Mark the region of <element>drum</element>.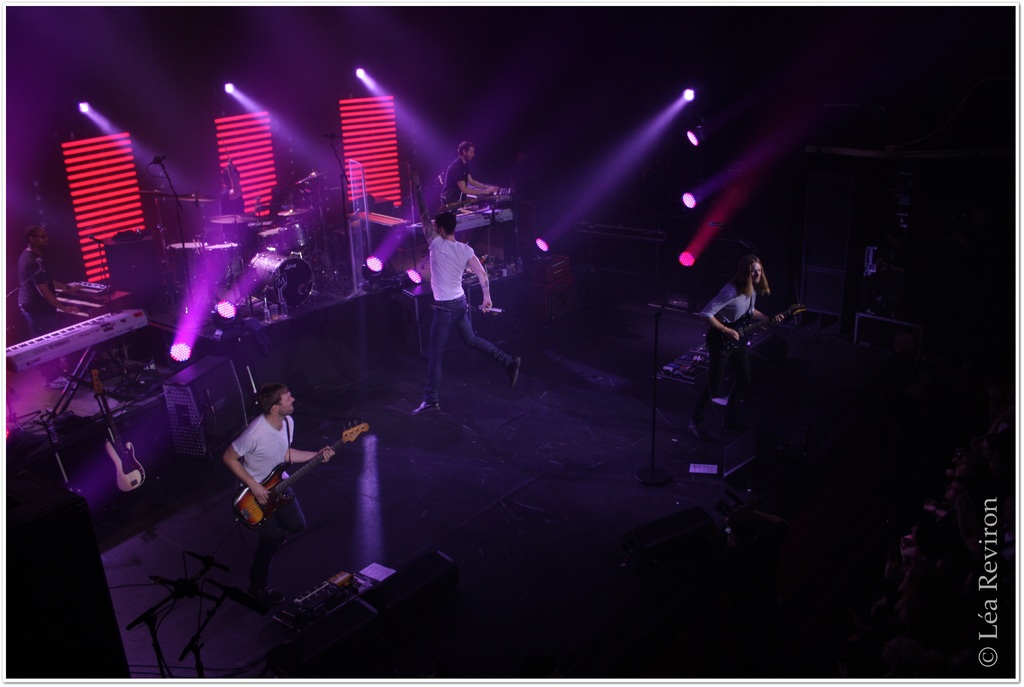
Region: detection(244, 250, 316, 309).
